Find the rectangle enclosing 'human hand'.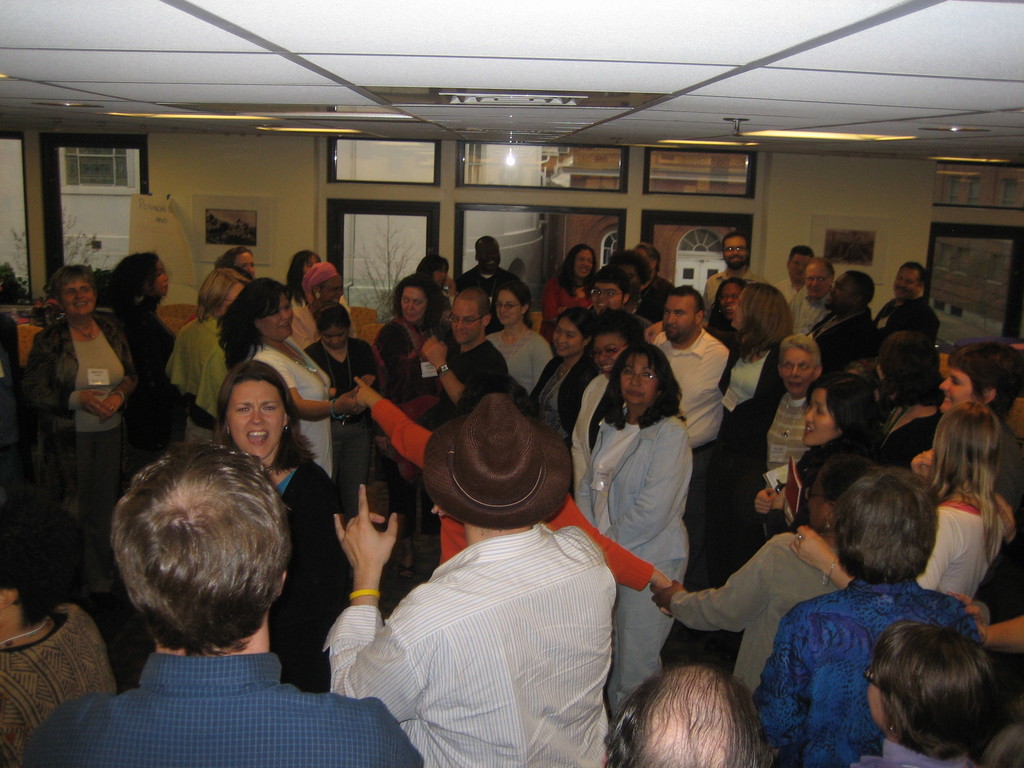
x1=331, y1=387, x2=367, y2=420.
